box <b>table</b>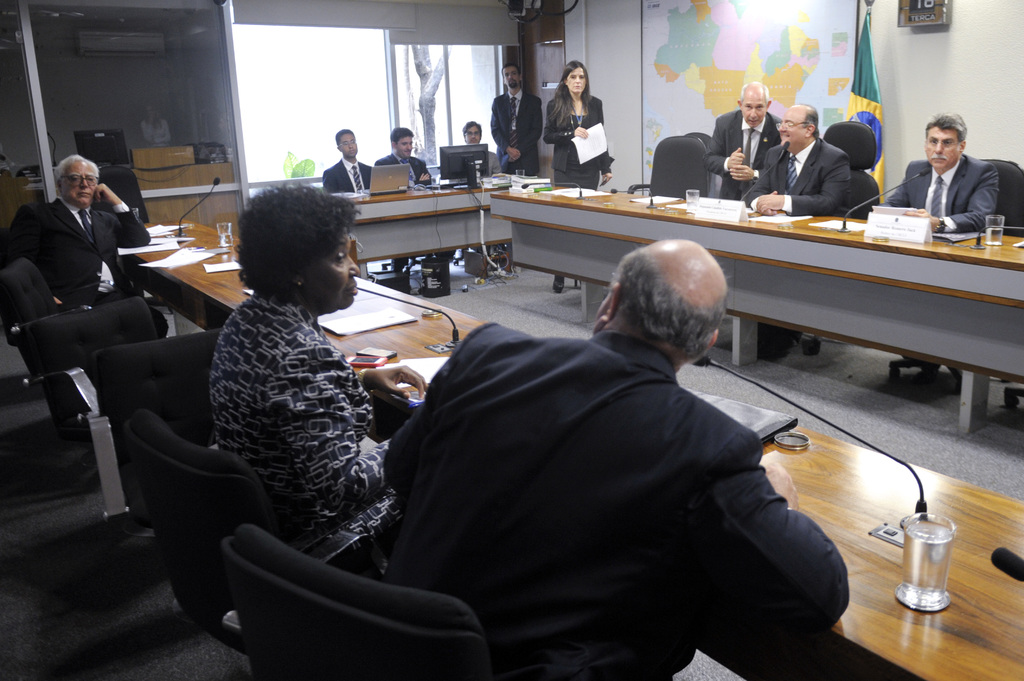
l=493, t=184, r=1023, b=432
